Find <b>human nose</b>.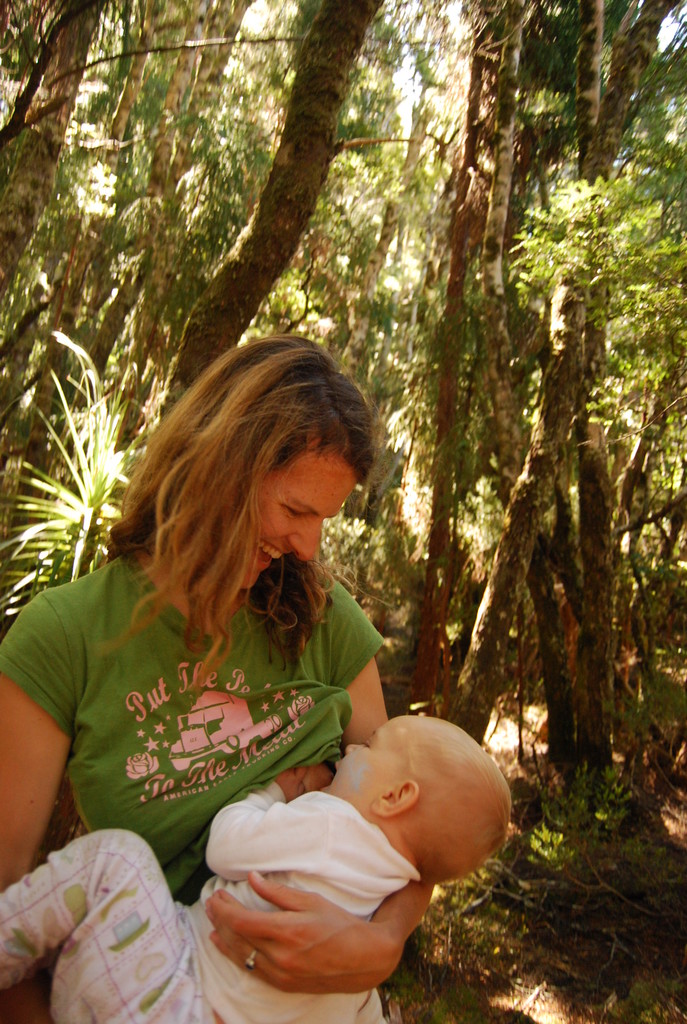
[290, 515, 320, 564].
